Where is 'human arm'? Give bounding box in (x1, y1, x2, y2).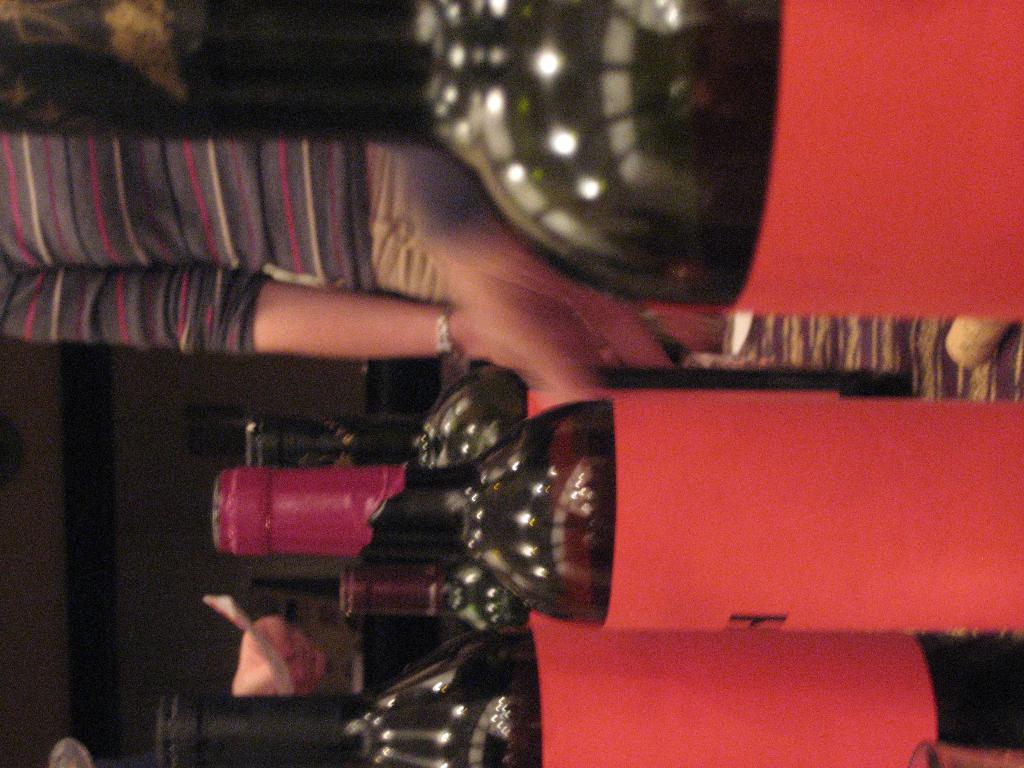
(230, 610, 330, 700).
